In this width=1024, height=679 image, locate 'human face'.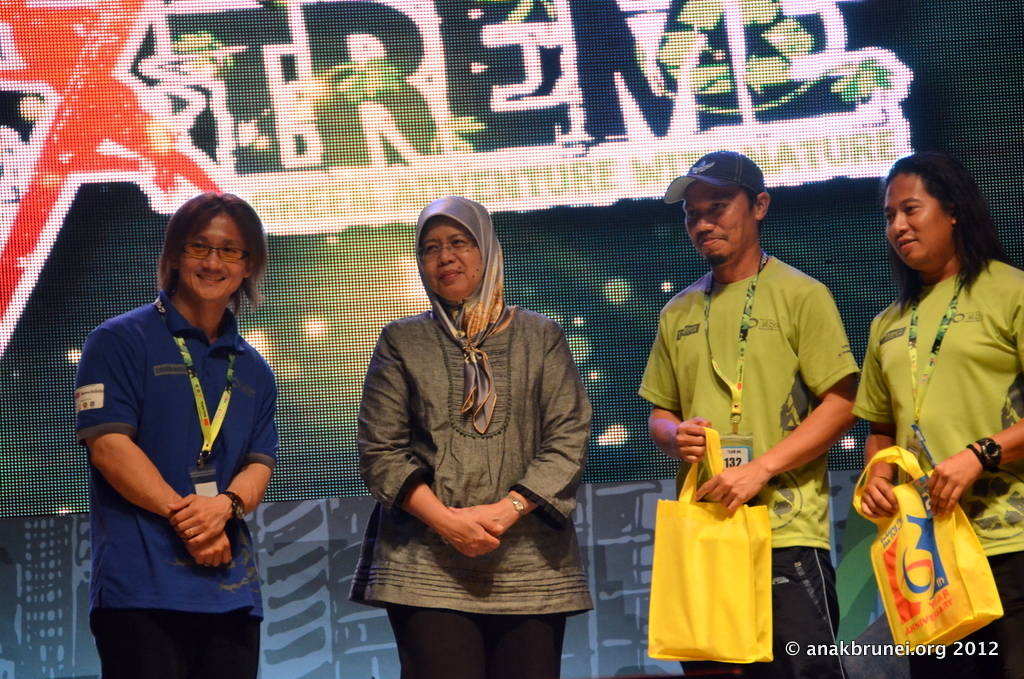
Bounding box: <box>175,213,242,304</box>.
